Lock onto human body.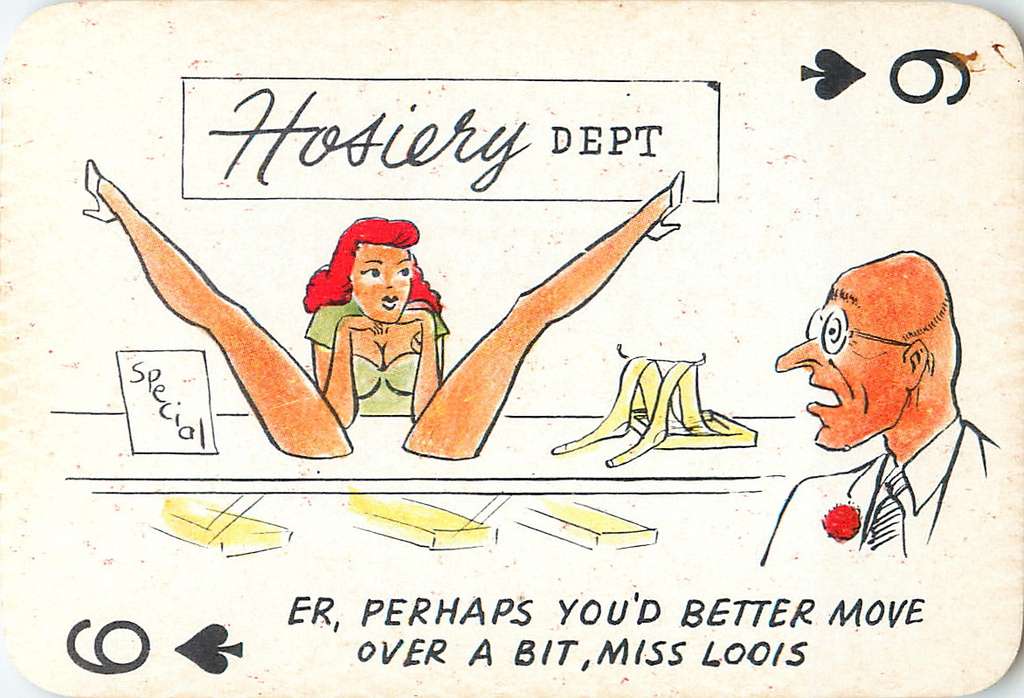
Locked: <box>748,246,998,584</box>.
